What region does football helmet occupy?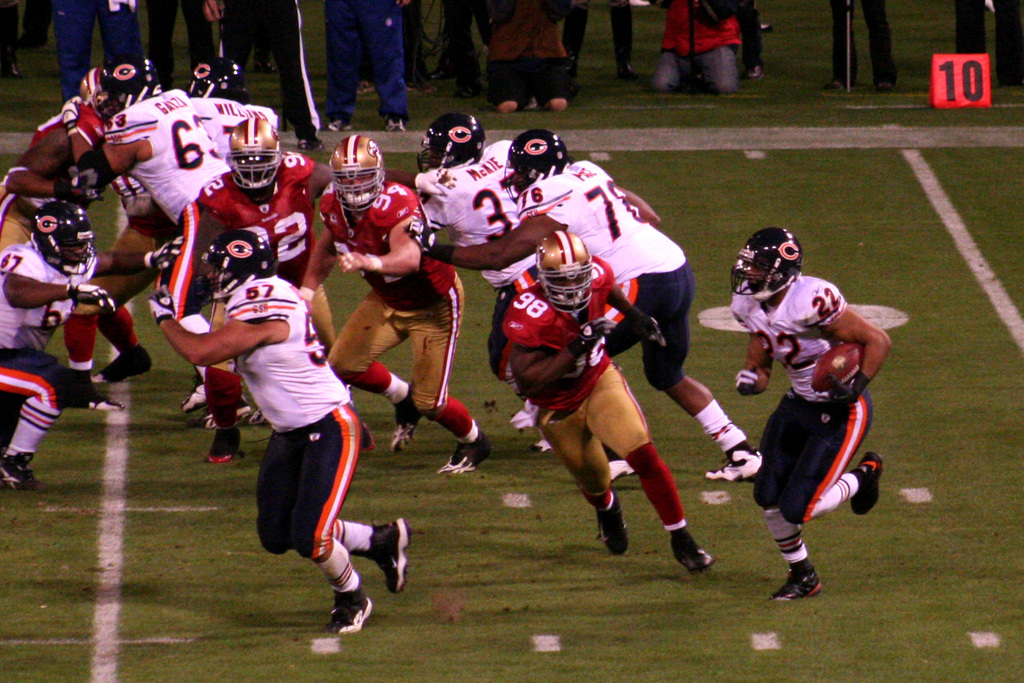
[504, 128, 569, 206].
